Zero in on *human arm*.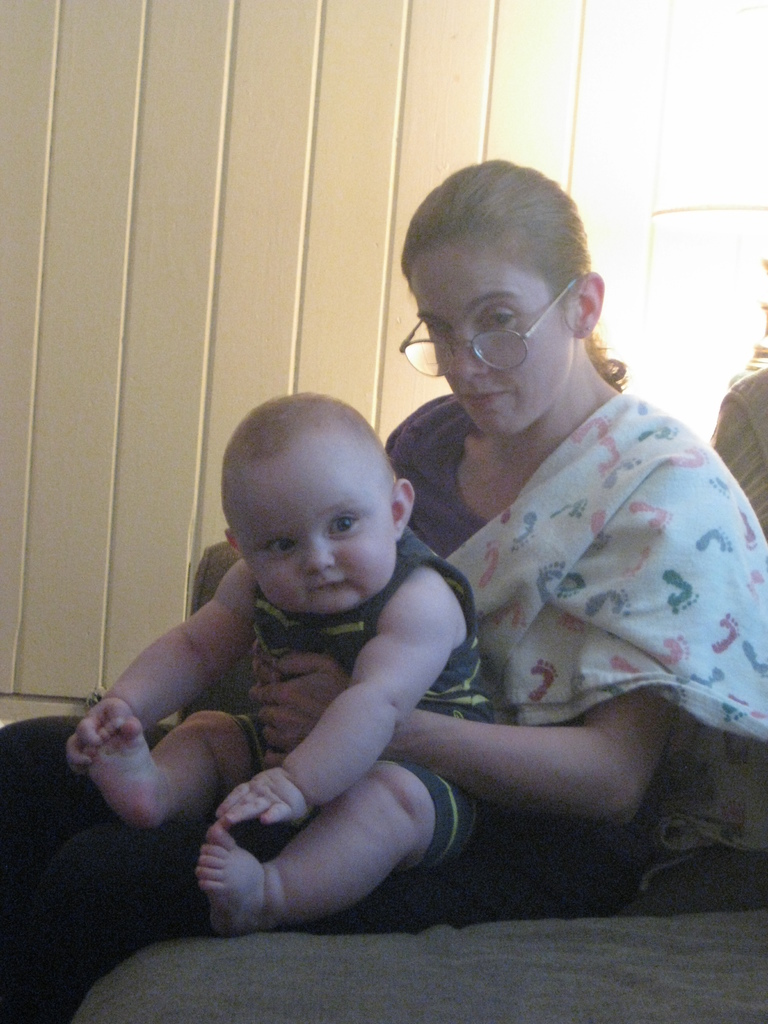
Zeroed in: (left=212, top=563, right=460, bottom=828).
